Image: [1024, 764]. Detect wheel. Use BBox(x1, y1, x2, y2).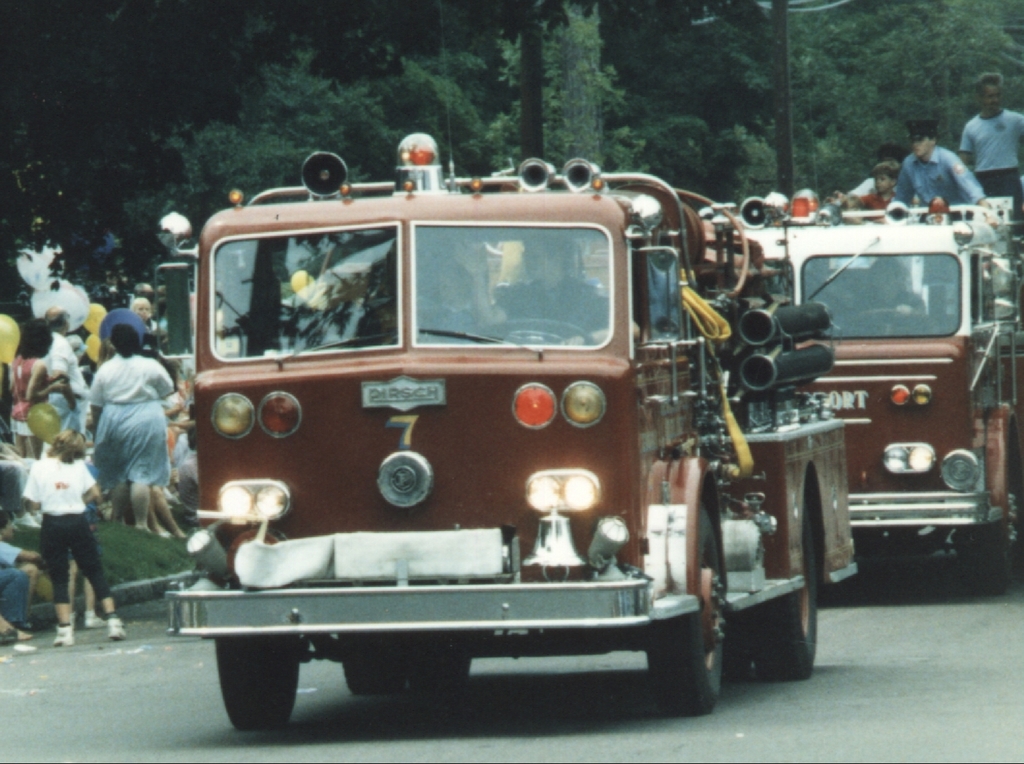
BBox(749, 481, 817, 677).
